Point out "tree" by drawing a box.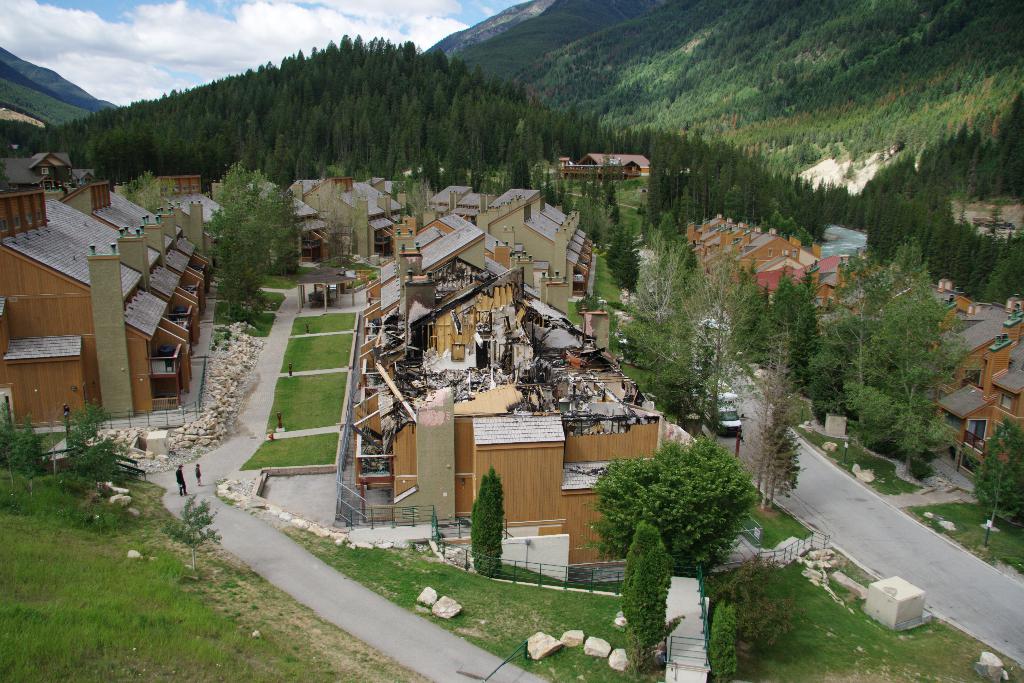
<box>63,395,102,450</box>.
